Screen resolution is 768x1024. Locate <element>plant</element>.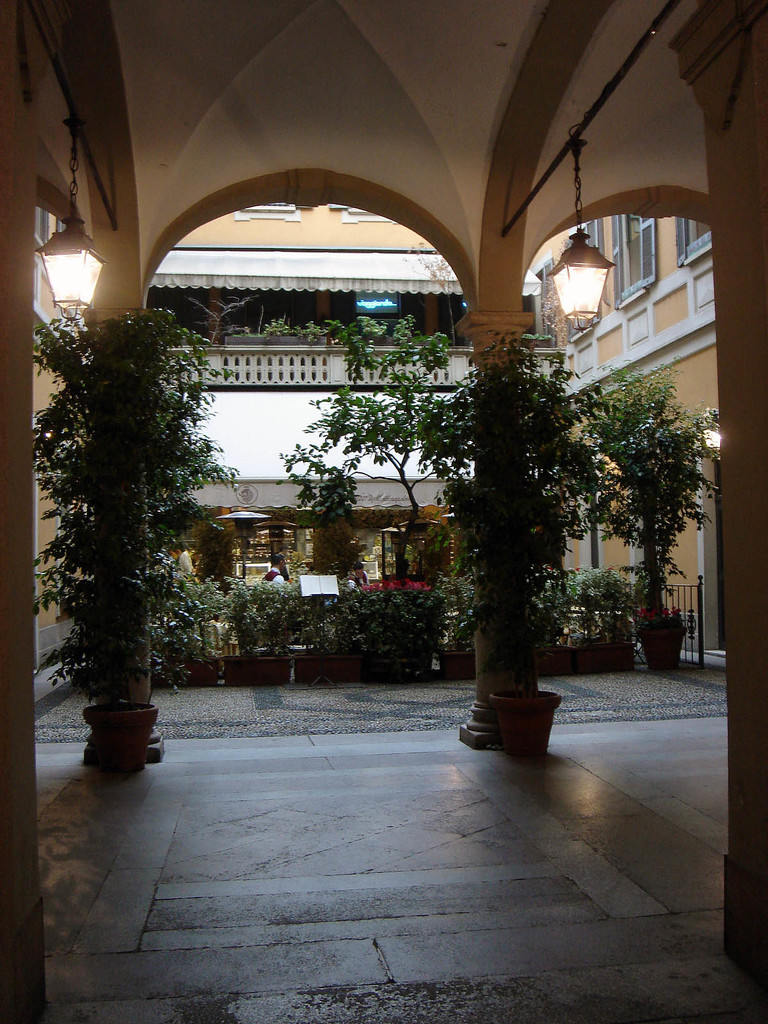
[559, 568, 630, 648].
